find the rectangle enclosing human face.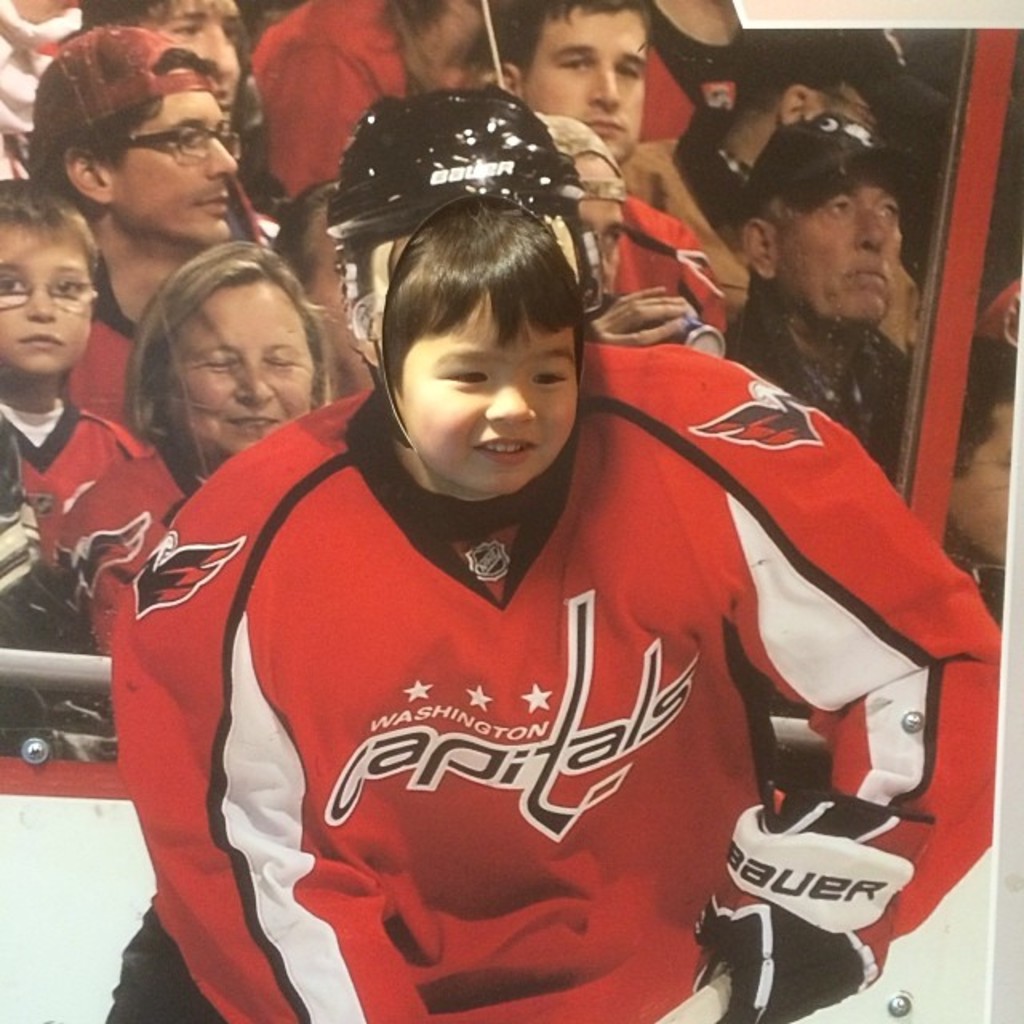
<region>117, 83, 243, 248</region>.
